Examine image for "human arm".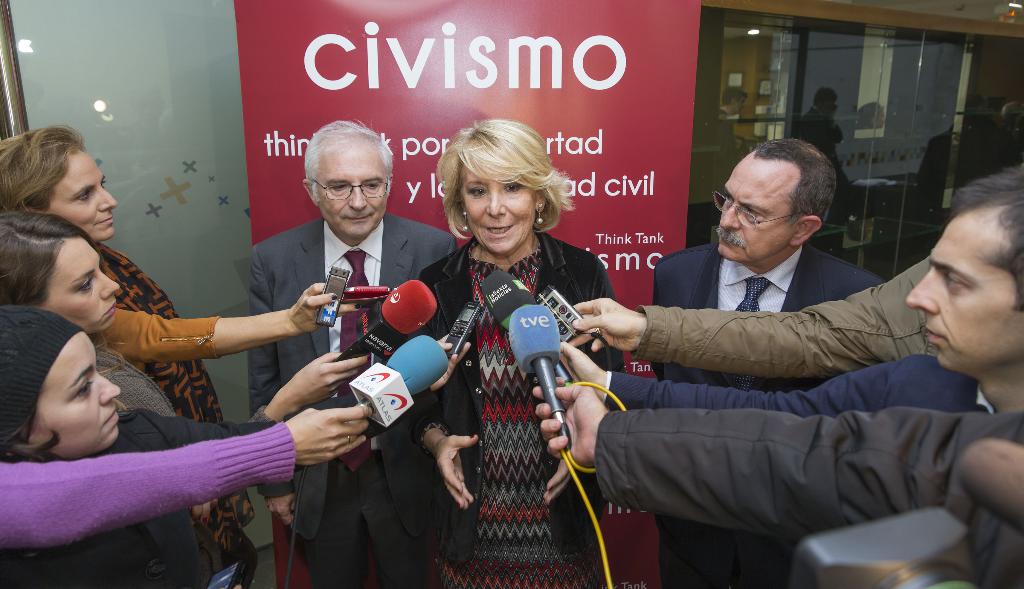
Examination result: x1=532, y1=336, x2=982, y2=415.
